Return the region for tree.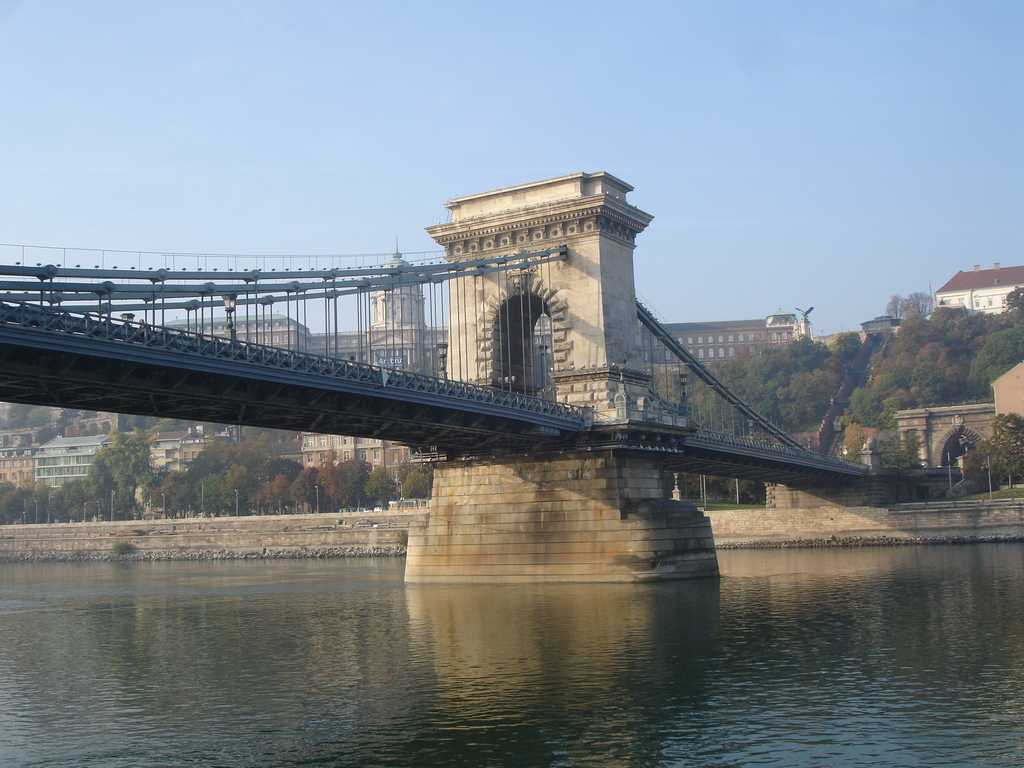
crop(126, 413, 152, 431).
